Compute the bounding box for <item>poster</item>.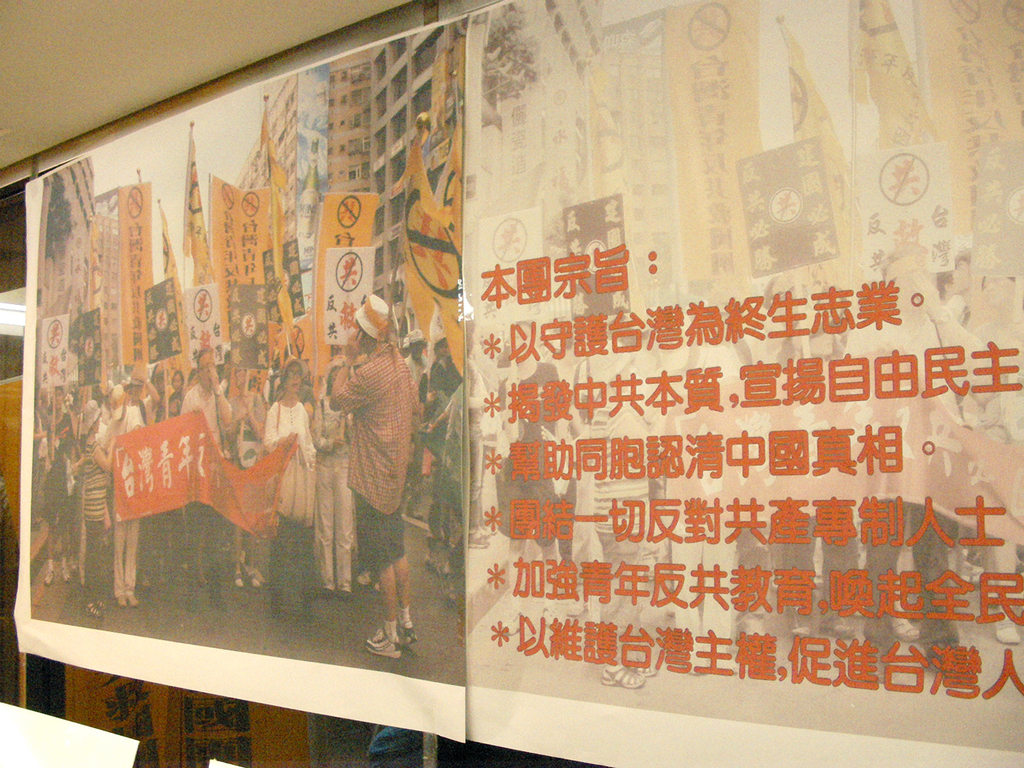
<region>19, 12, 466, 740</region>.
